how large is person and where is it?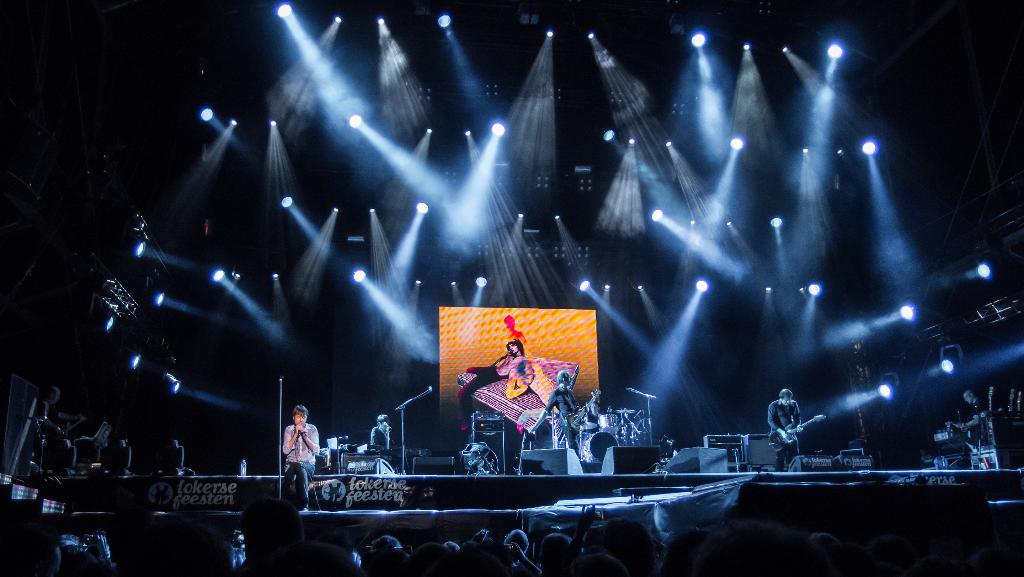
Bounding box: x1=271 y1=403 x2=317 y2=491.
